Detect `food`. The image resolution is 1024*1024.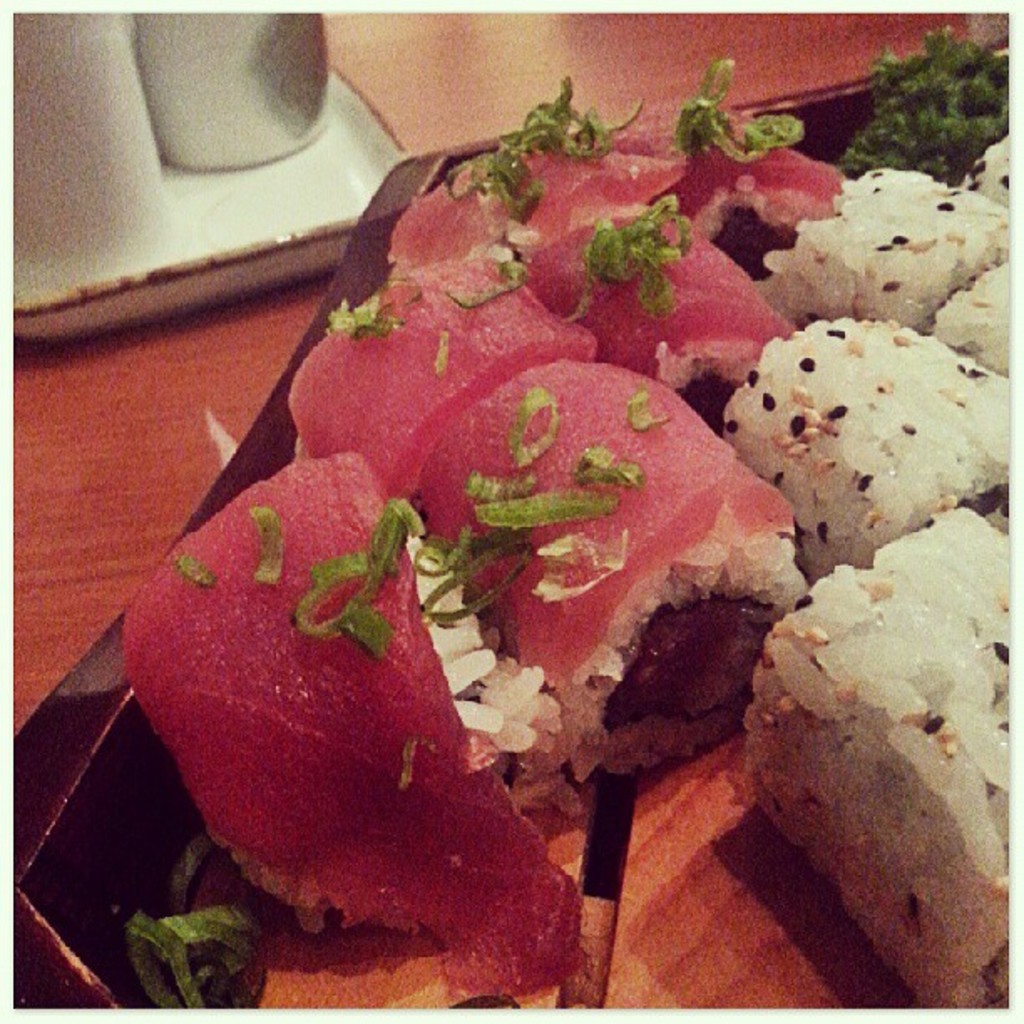
(125,30,810,970).
